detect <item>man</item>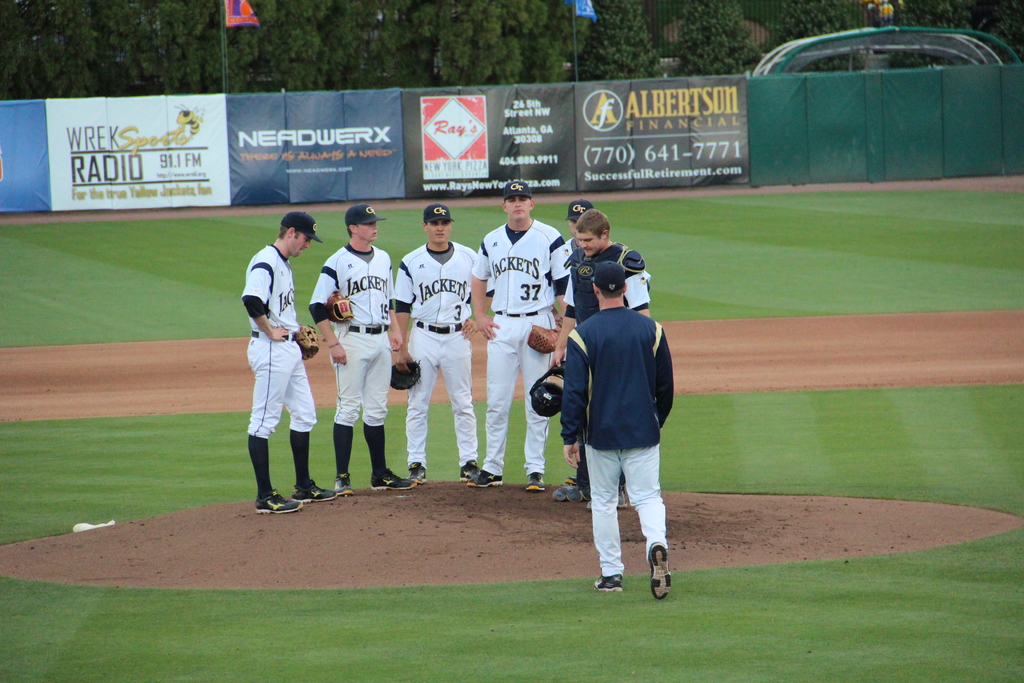
[x1=394, y1=206, x2=478, y2=475]
